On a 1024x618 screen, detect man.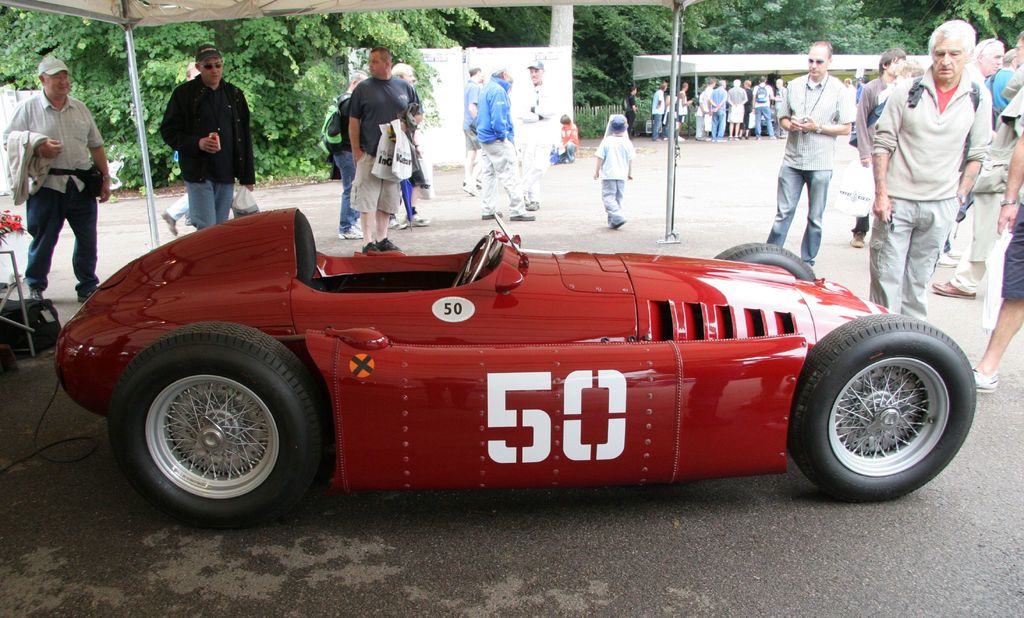
962/83/1023/392.
